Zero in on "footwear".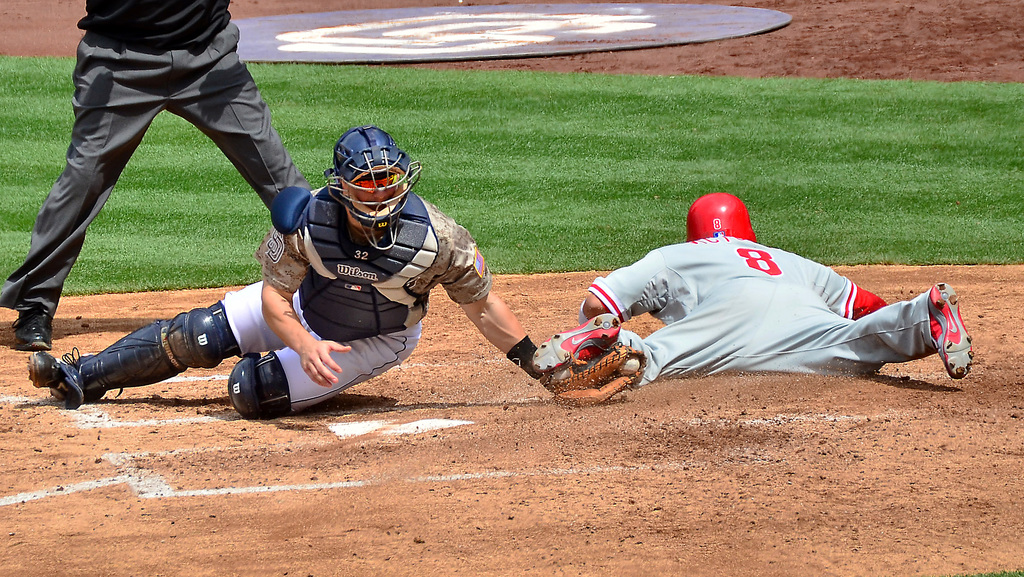
Zeroed in: locate(526, 312, 621, 377).
